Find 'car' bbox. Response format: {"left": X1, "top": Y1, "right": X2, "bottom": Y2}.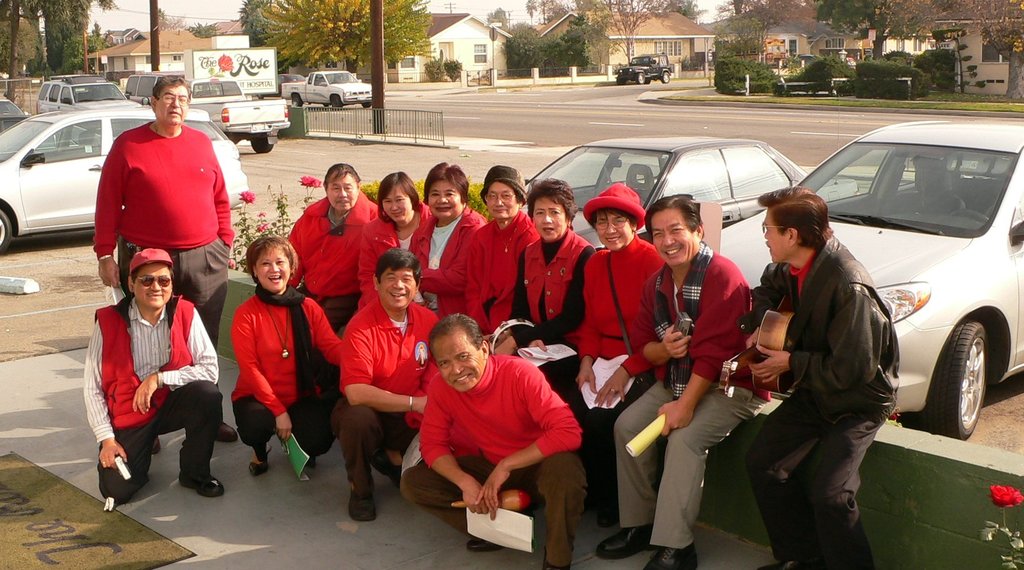
{"left": 613, "top": 54, "right": 678, "bottom": 90}.
